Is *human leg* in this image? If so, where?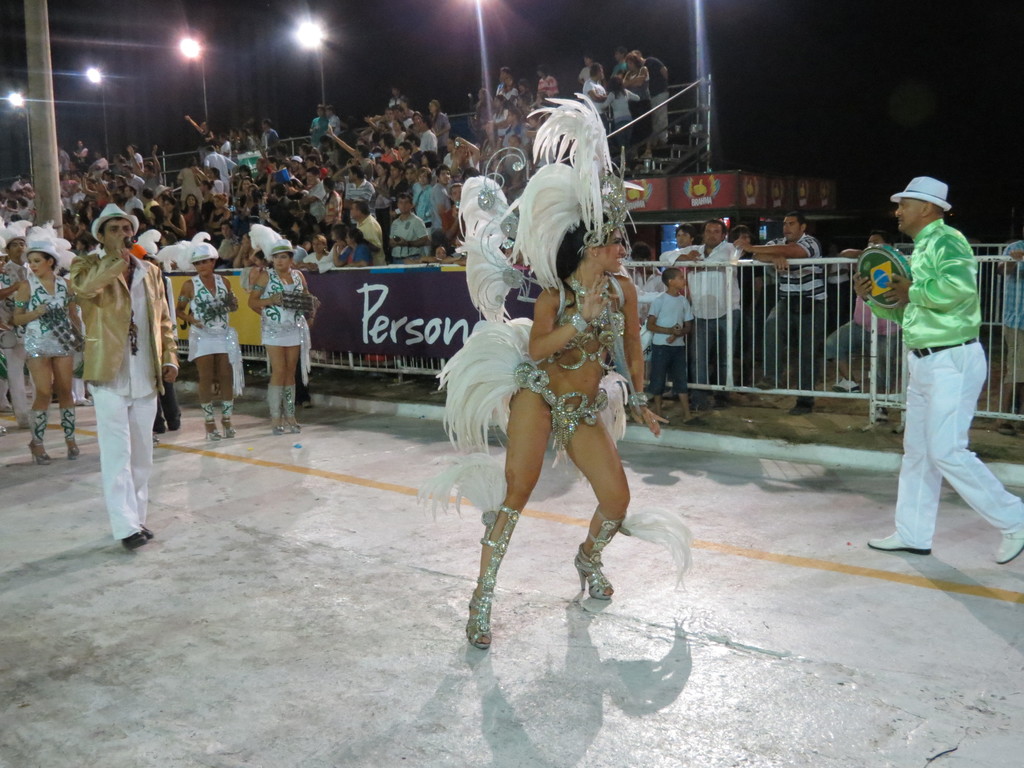
Yes, at 114,353,156,531.
